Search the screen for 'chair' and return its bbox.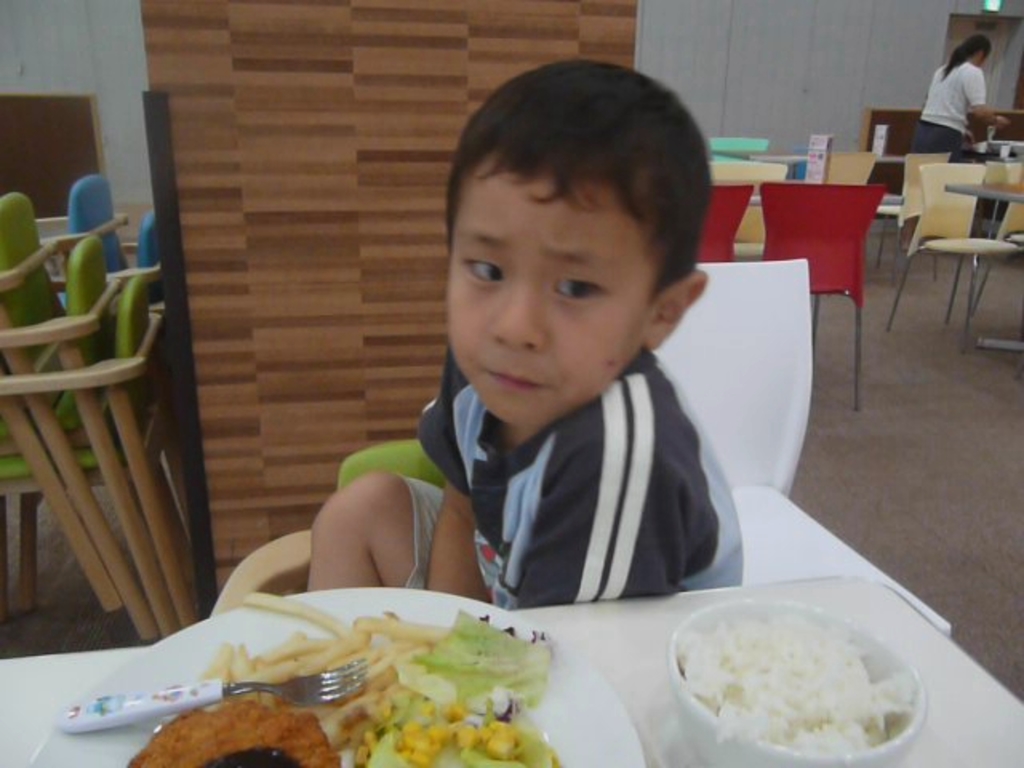
Found: box=[650, 261, 952, 638].
